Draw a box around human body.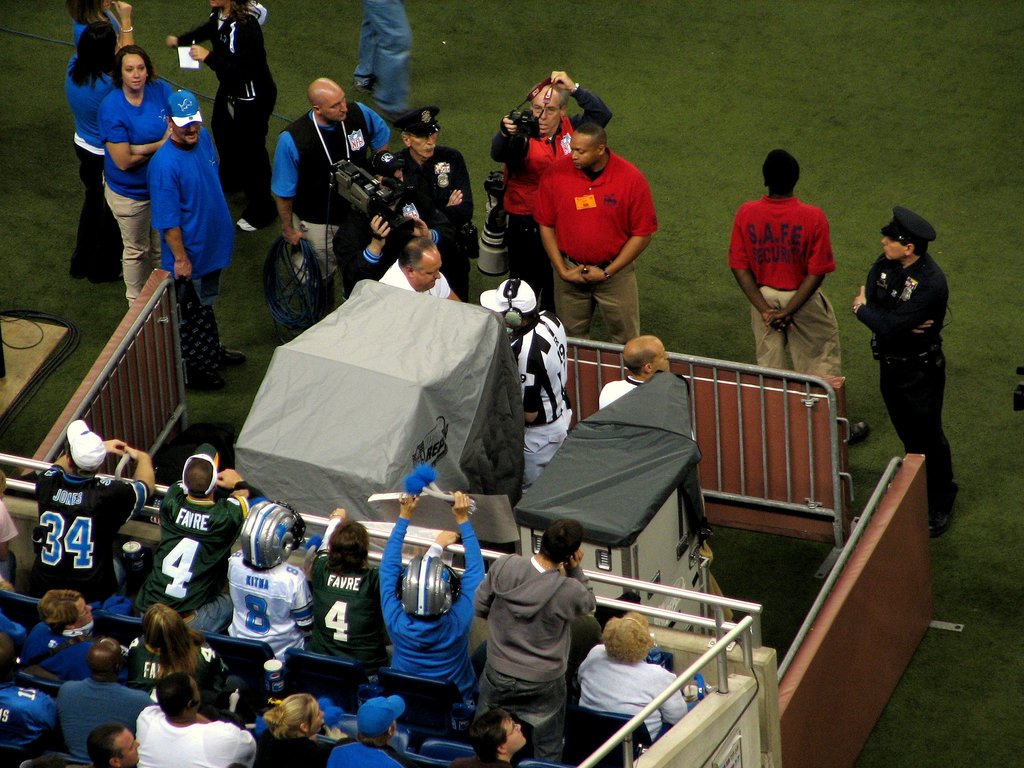
583 645 690 748.
